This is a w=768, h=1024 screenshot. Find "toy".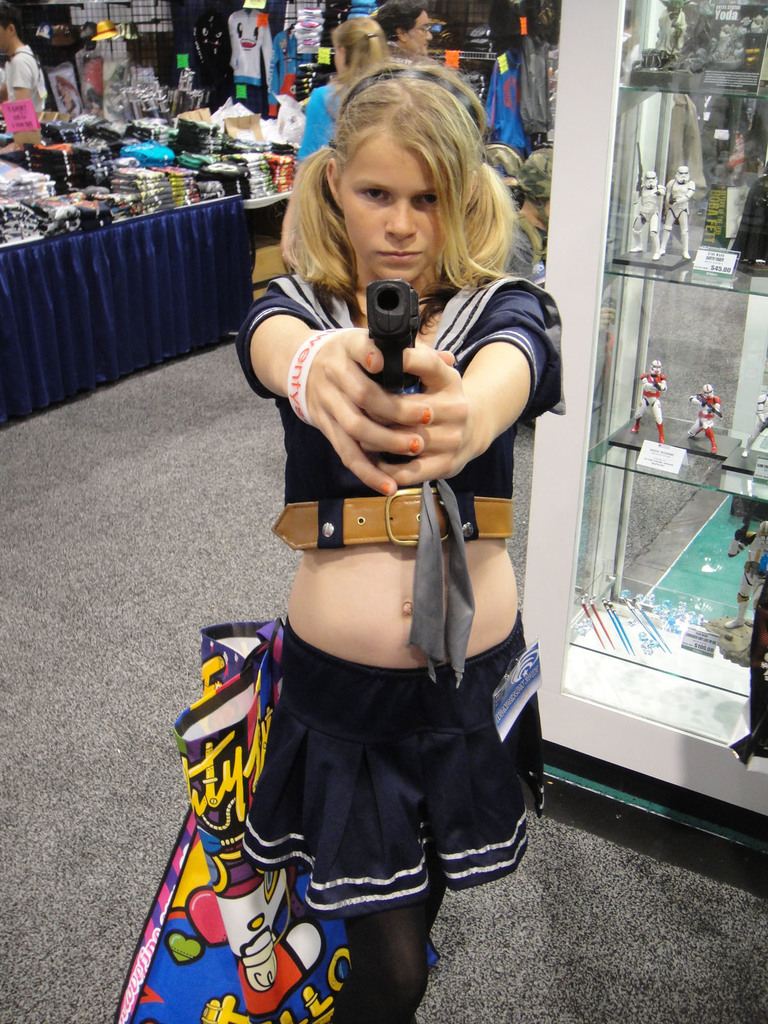
Bounding box: 686, 383, 724, 455.
